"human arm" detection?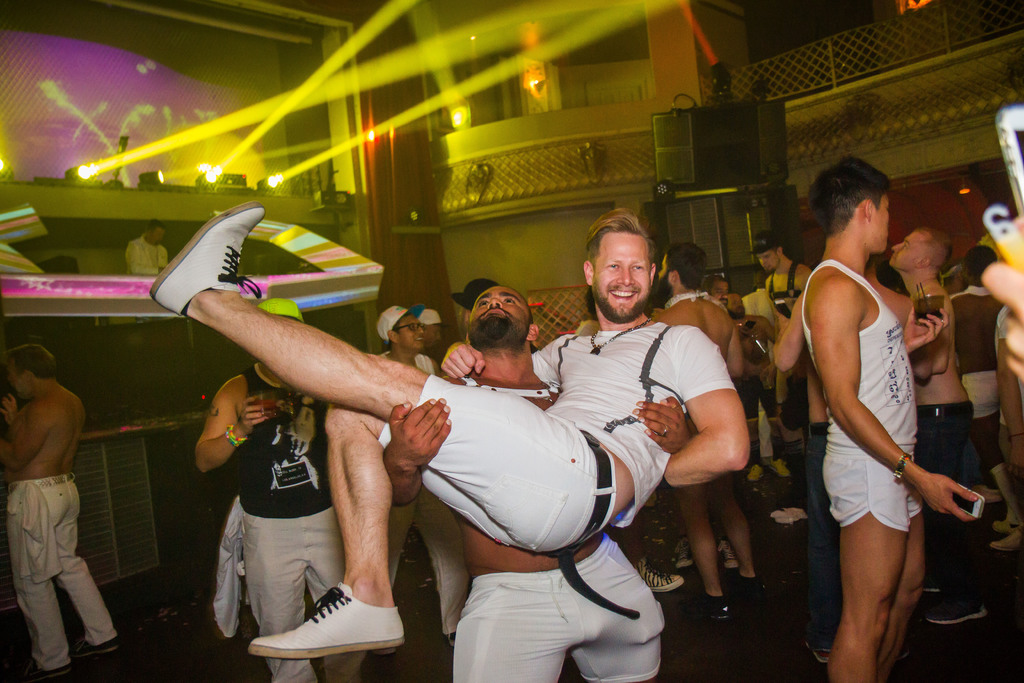
(x1=796, y1=269, x2=811, y2=295)
